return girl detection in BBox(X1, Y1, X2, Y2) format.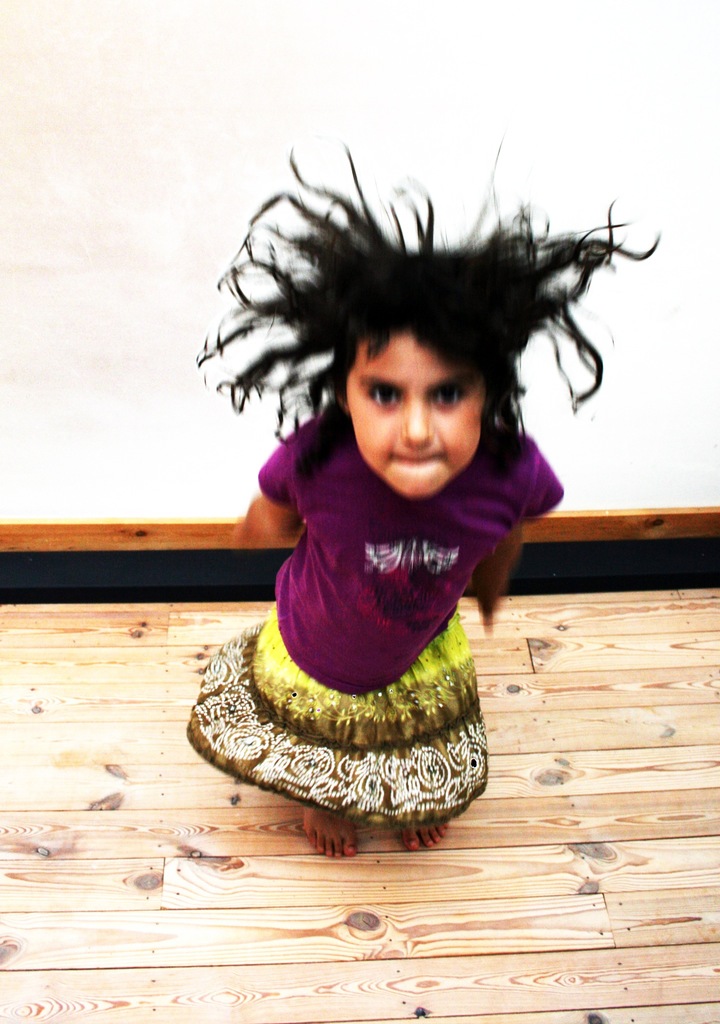
BBox(176, 130, 665, 861).
